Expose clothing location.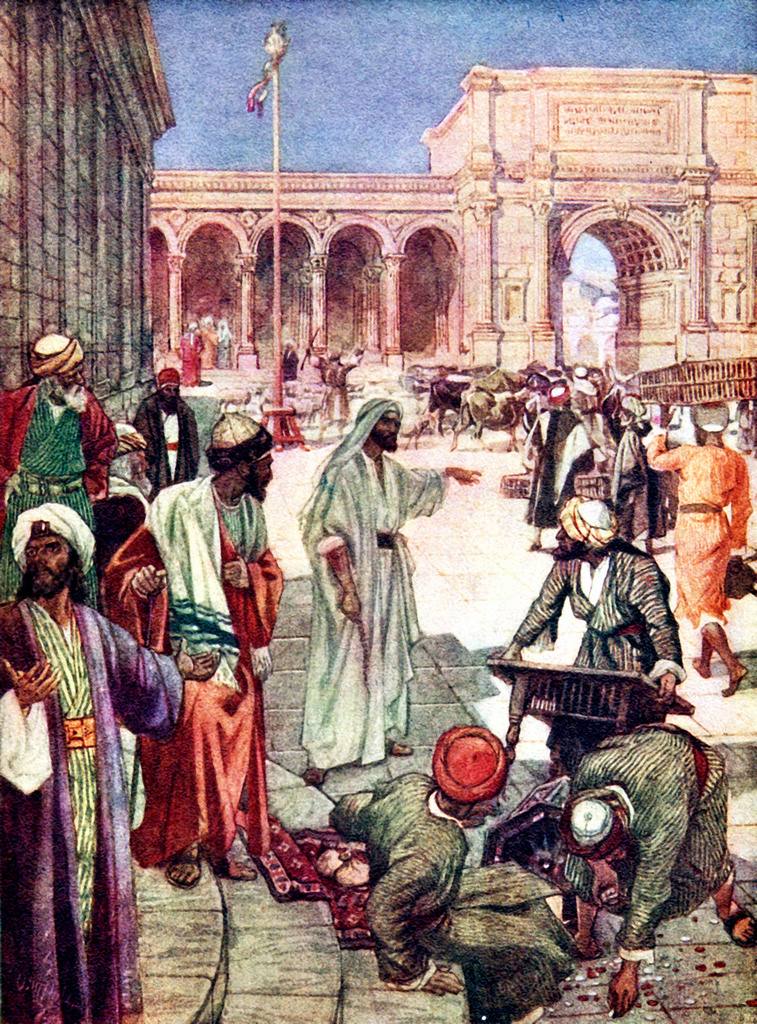
Exposed at [402,372,428,437].
